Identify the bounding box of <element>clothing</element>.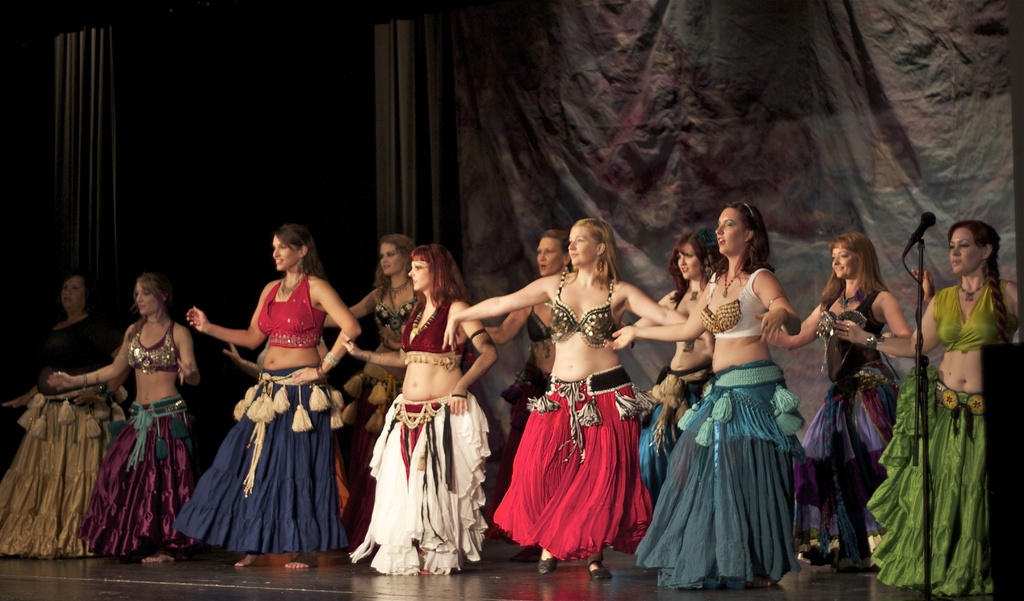
(351,391,490,571).
